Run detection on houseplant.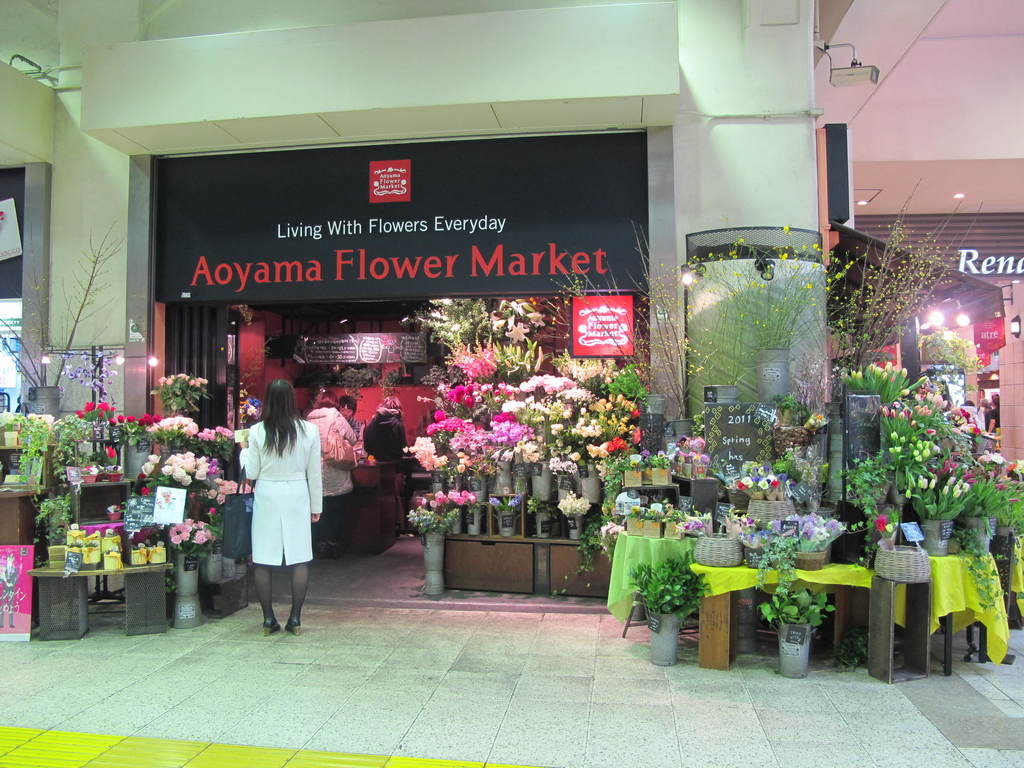
Result: detection(405, 502, 451, 600).
